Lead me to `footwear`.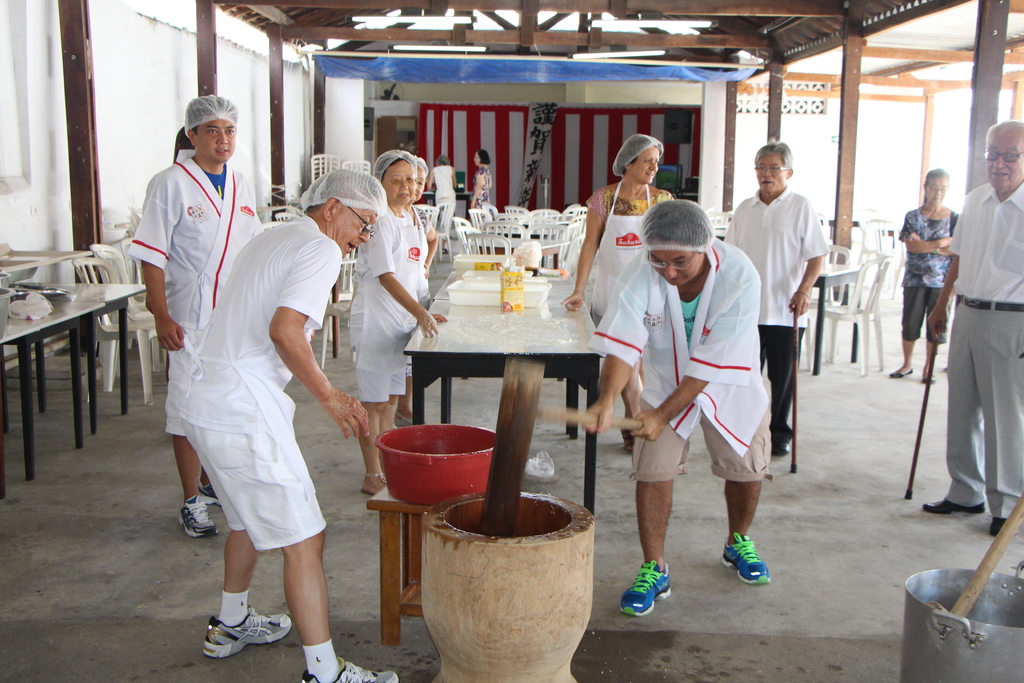
Lead to <bbox>925, 500, 987, 516</bbox>.
